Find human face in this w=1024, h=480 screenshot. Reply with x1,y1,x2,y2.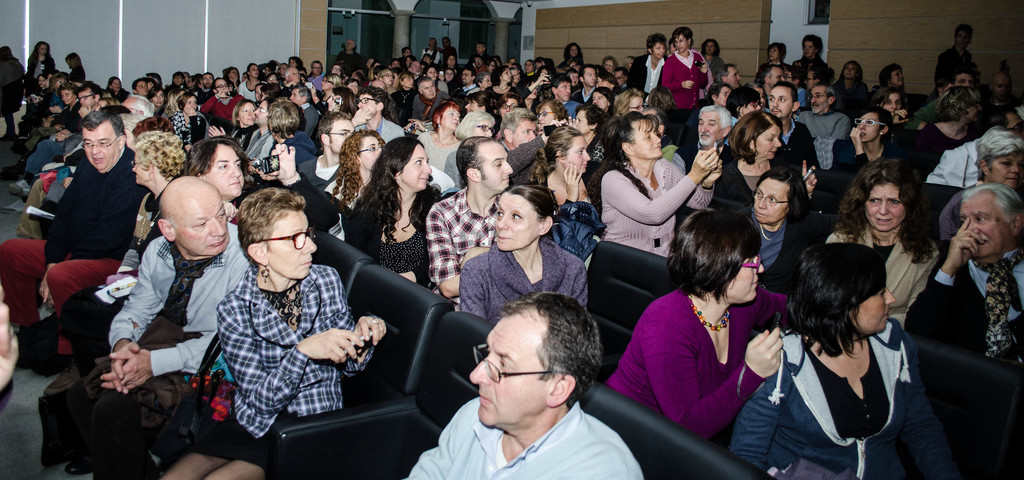
153,88,164,105.
